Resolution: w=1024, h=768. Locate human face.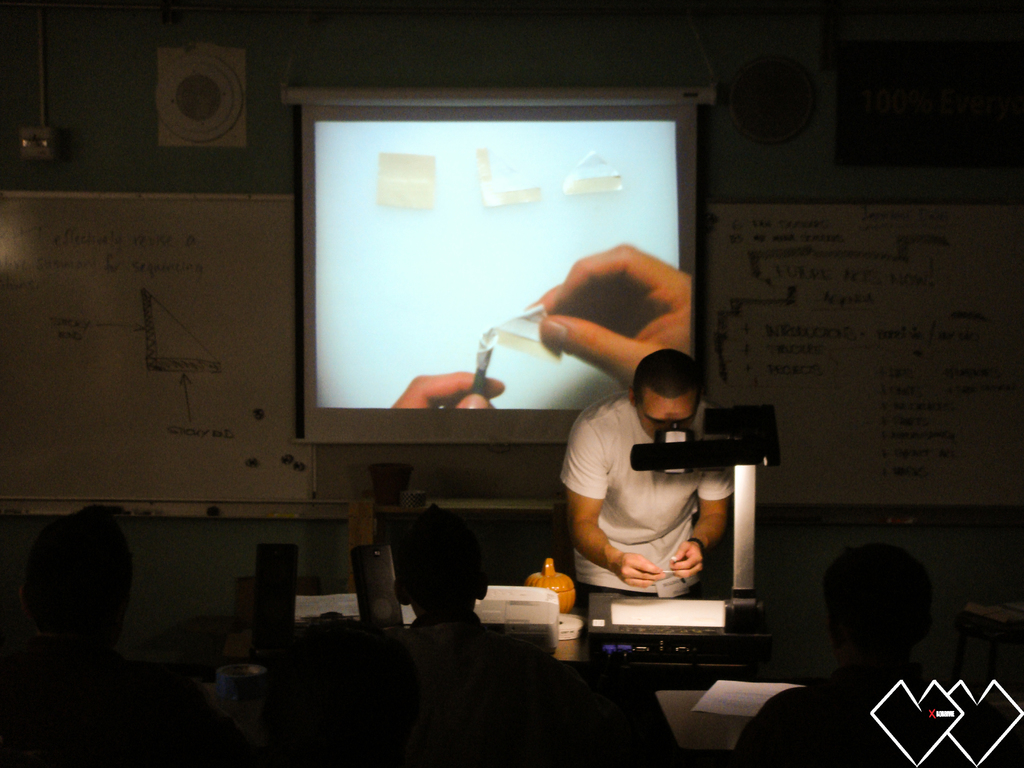
left=632, top=388, right=695, bottom=442.
